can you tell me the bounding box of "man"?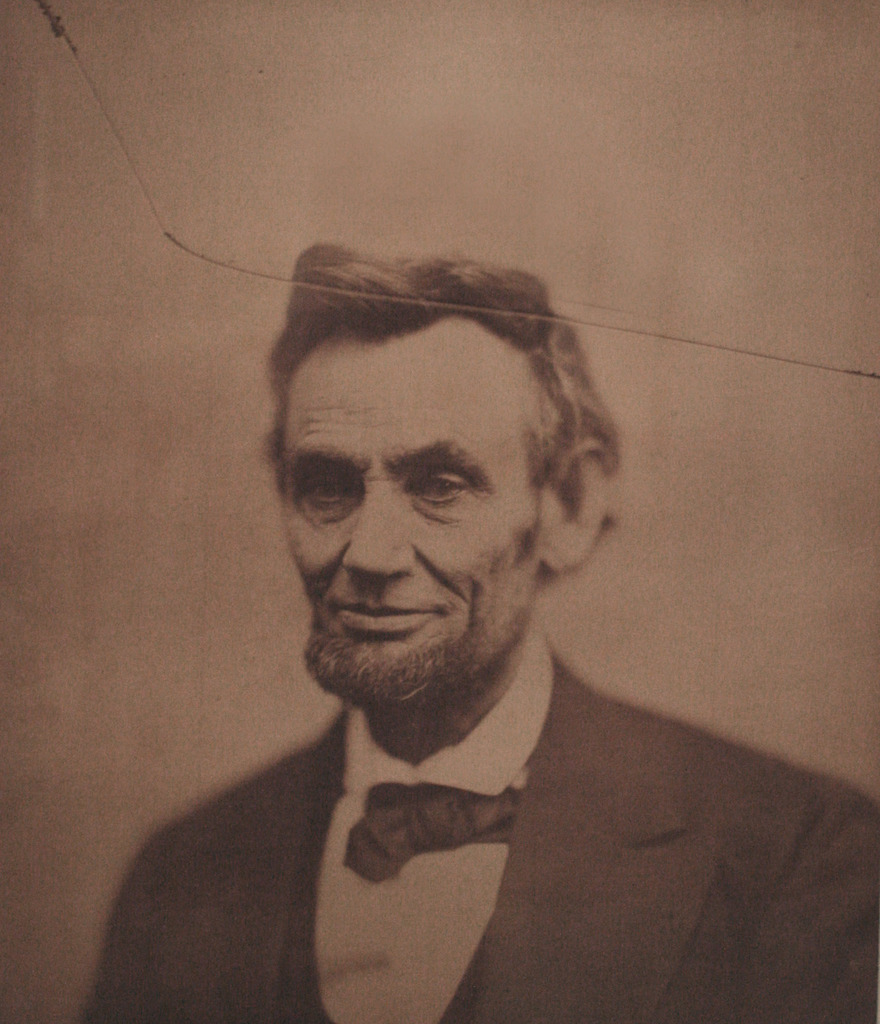
<bbox>61, 224, 815, 995</bbox>.
